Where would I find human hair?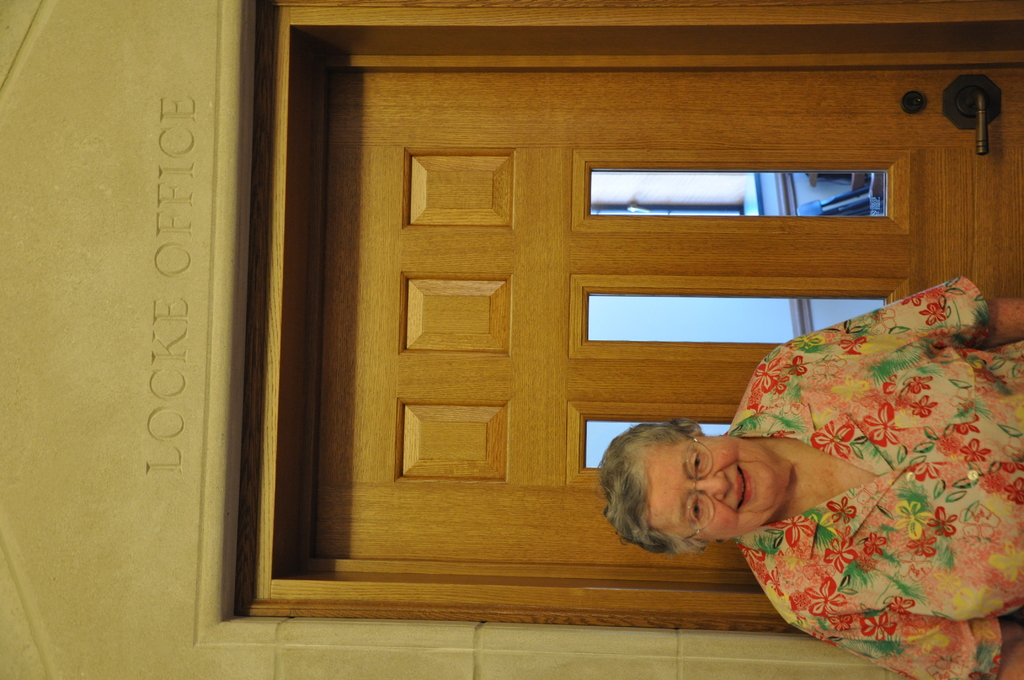
At {"x1": 623, "y1": 428, "x2": 756, "y2": 544}.
